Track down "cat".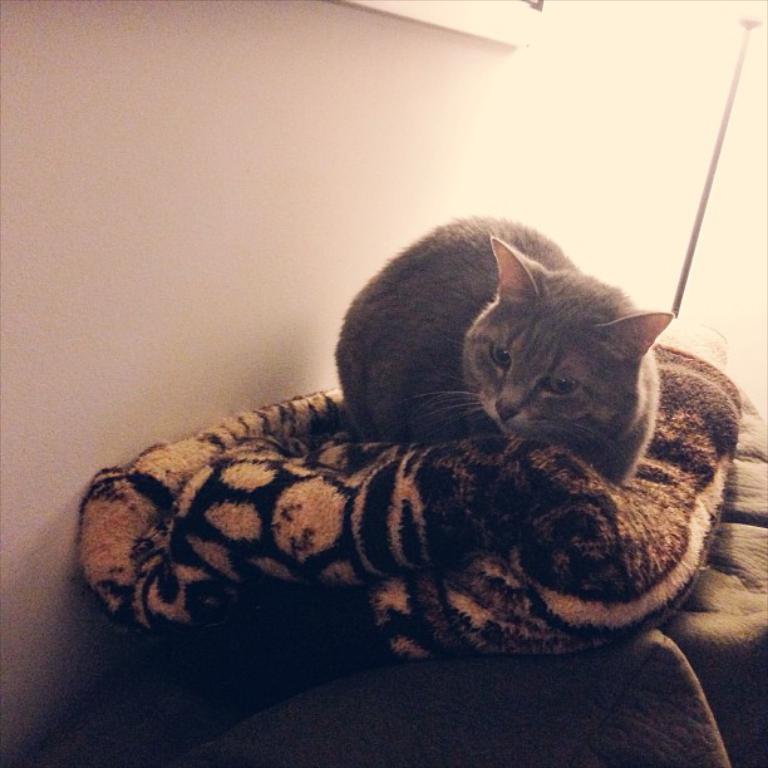
Tracked to <region>331, 213, 678, 488</region>.
